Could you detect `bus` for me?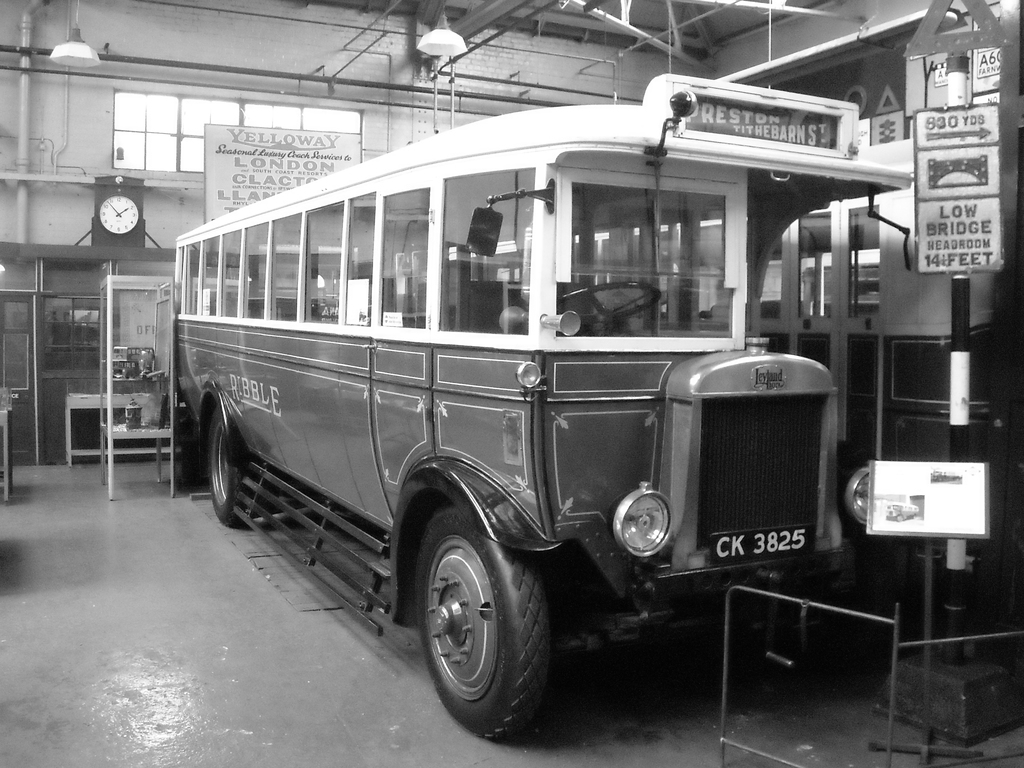
Detection result: 173,79,916,742.
